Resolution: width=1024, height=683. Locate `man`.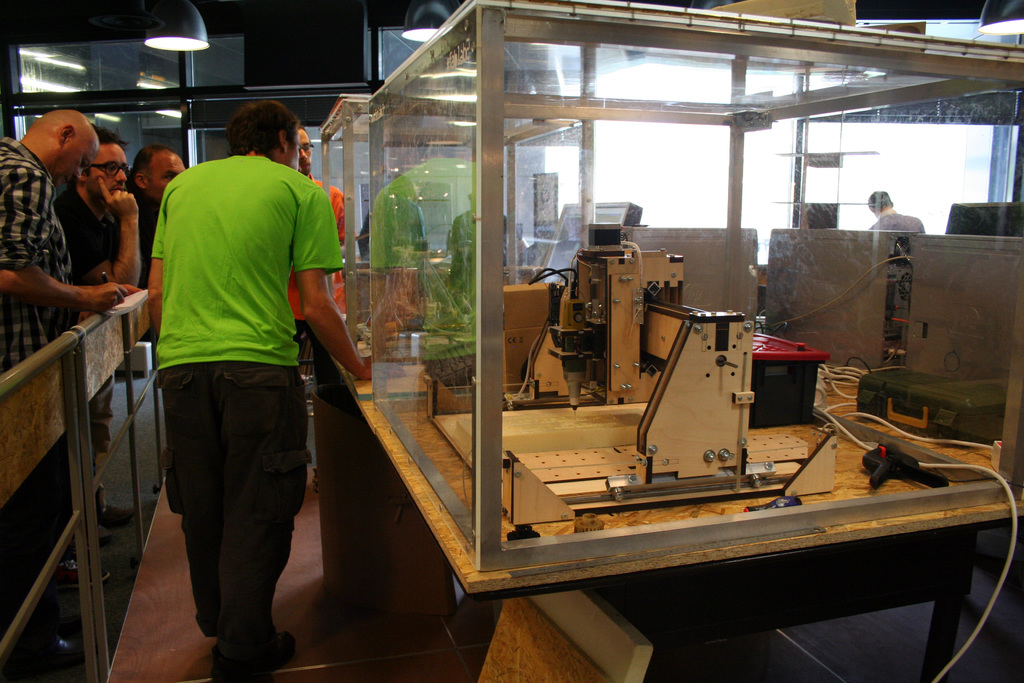
x1=134 y1=91 x2=378 y2=682.
